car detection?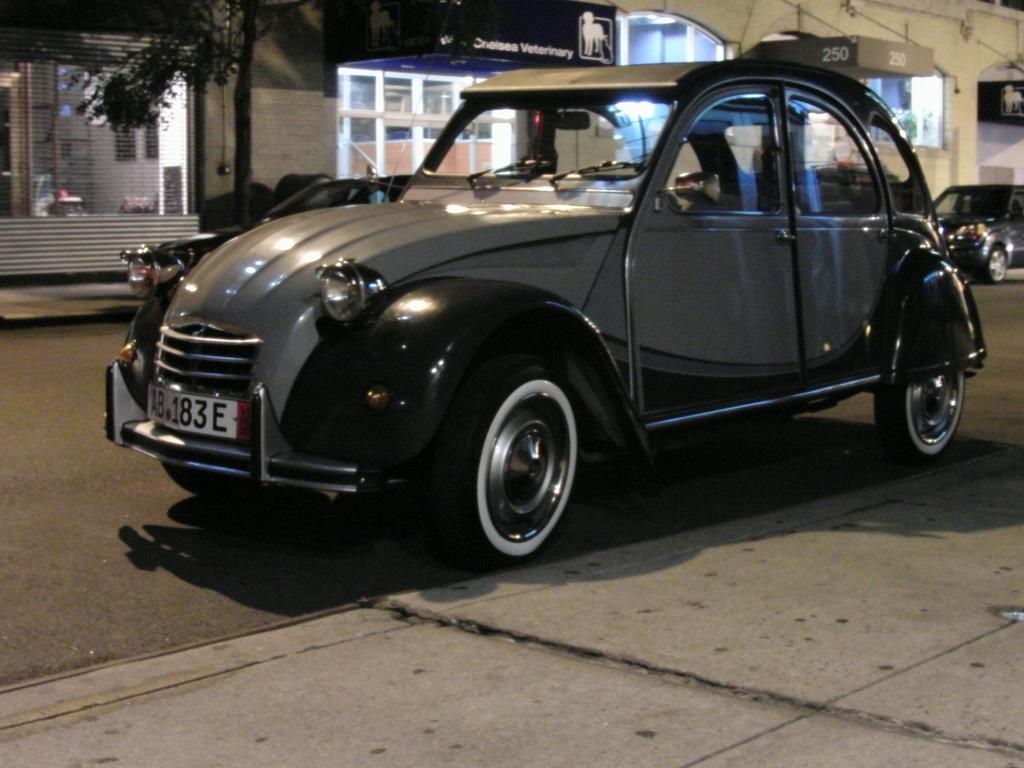
(106, 37, 973, 584)
